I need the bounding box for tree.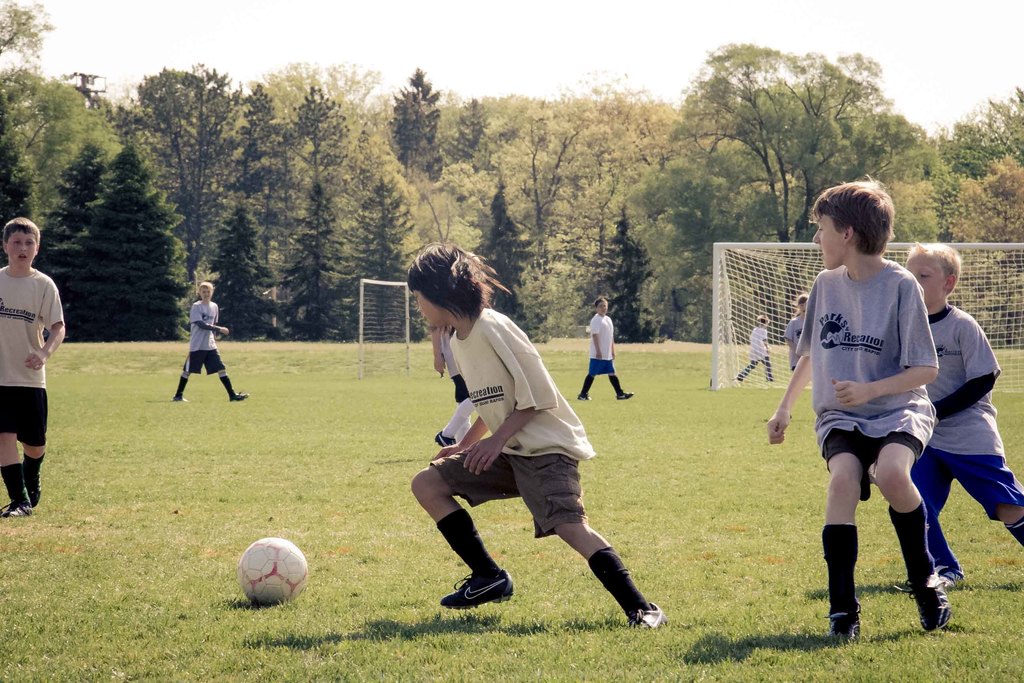
Here it is: box(953, 164, 1023, 345).
